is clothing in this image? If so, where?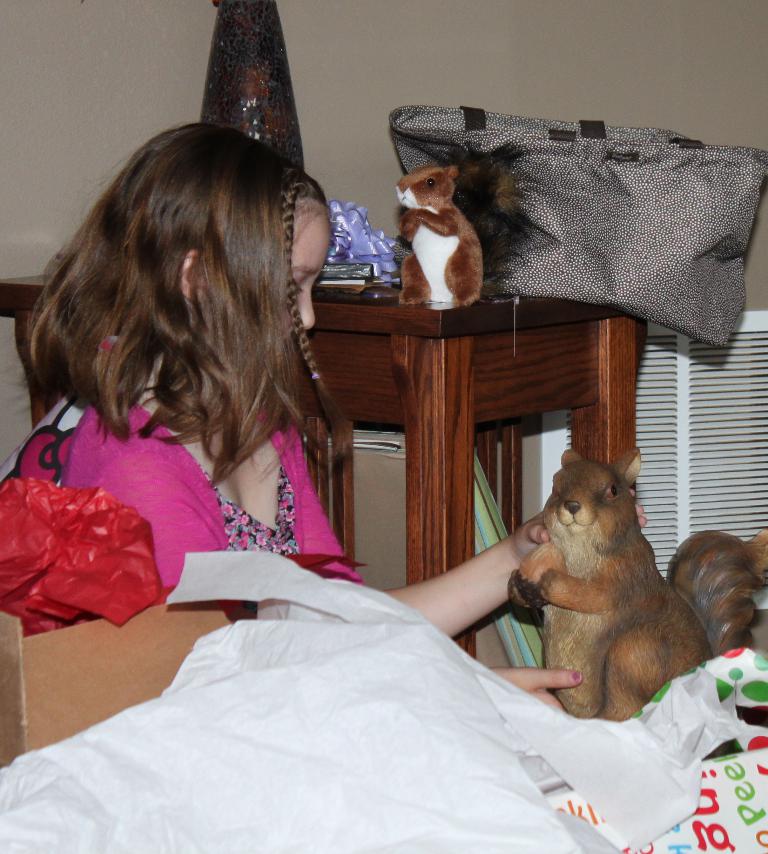
Yes, at <box>51,401,355,607</box>.
